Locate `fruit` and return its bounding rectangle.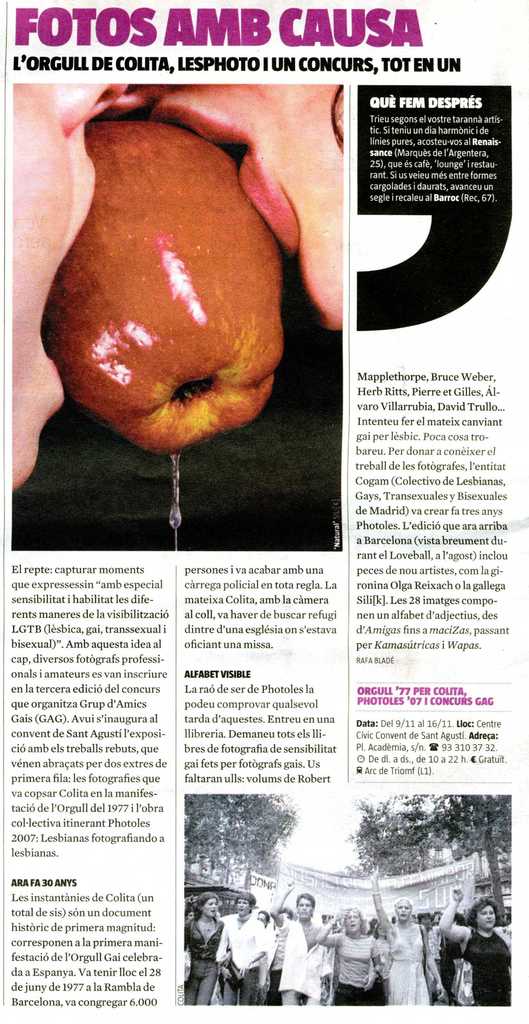
select_region(35, 145, 316, 474).
